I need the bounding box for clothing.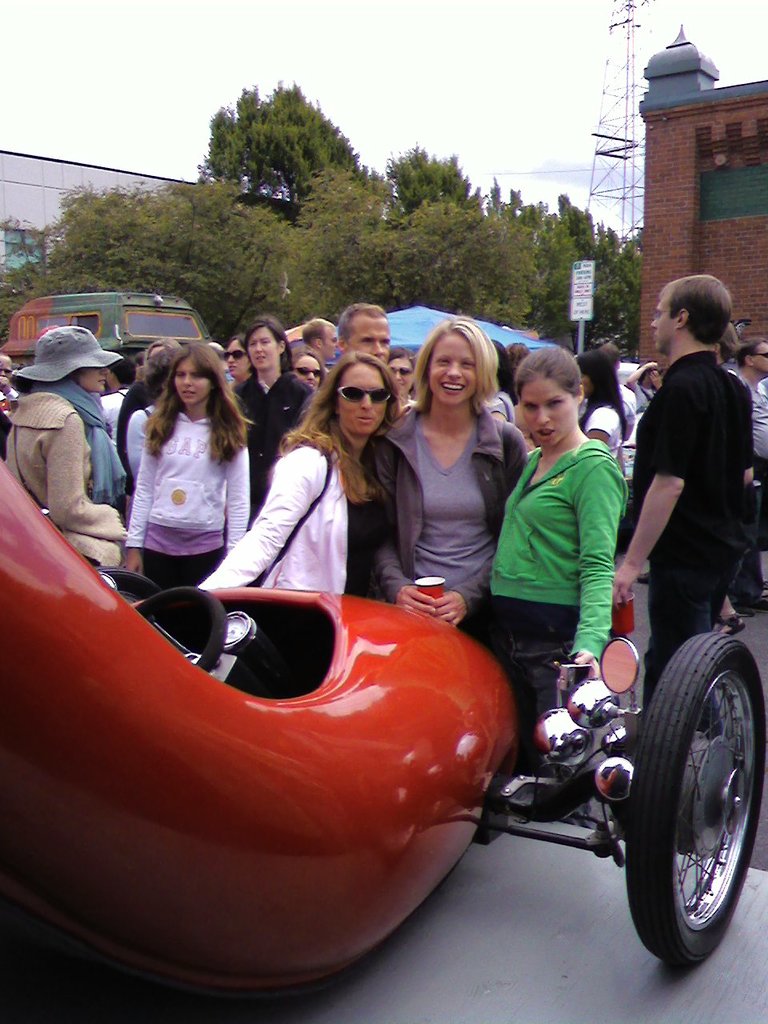
Here it is: <region>620, 361, 646, 436</region>.
